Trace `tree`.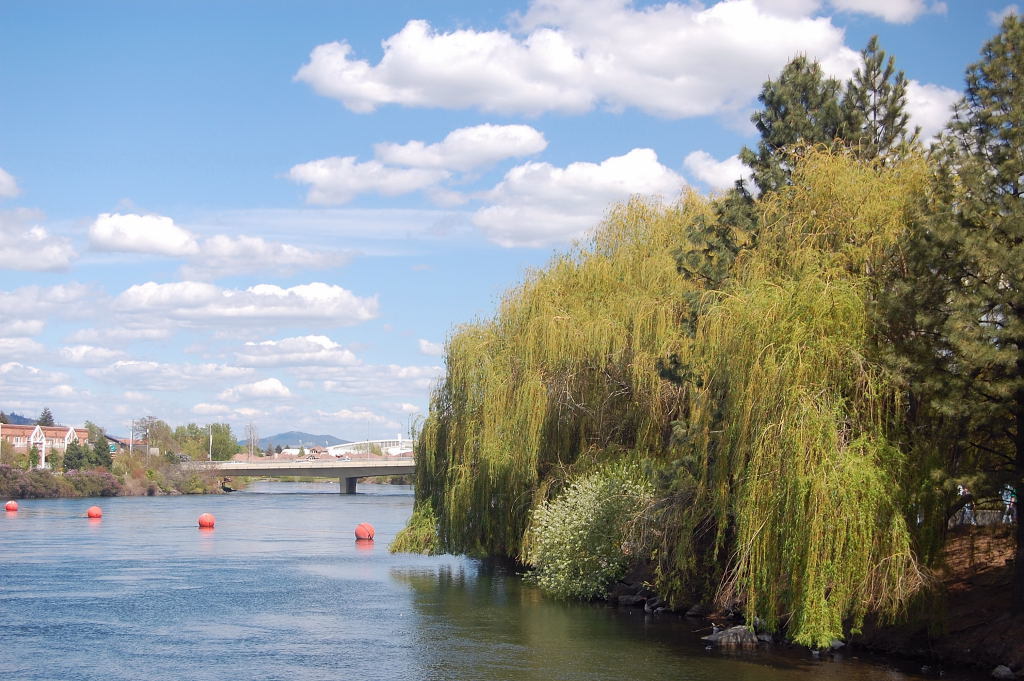
Traced to <box>257,440,272,455</box>.
